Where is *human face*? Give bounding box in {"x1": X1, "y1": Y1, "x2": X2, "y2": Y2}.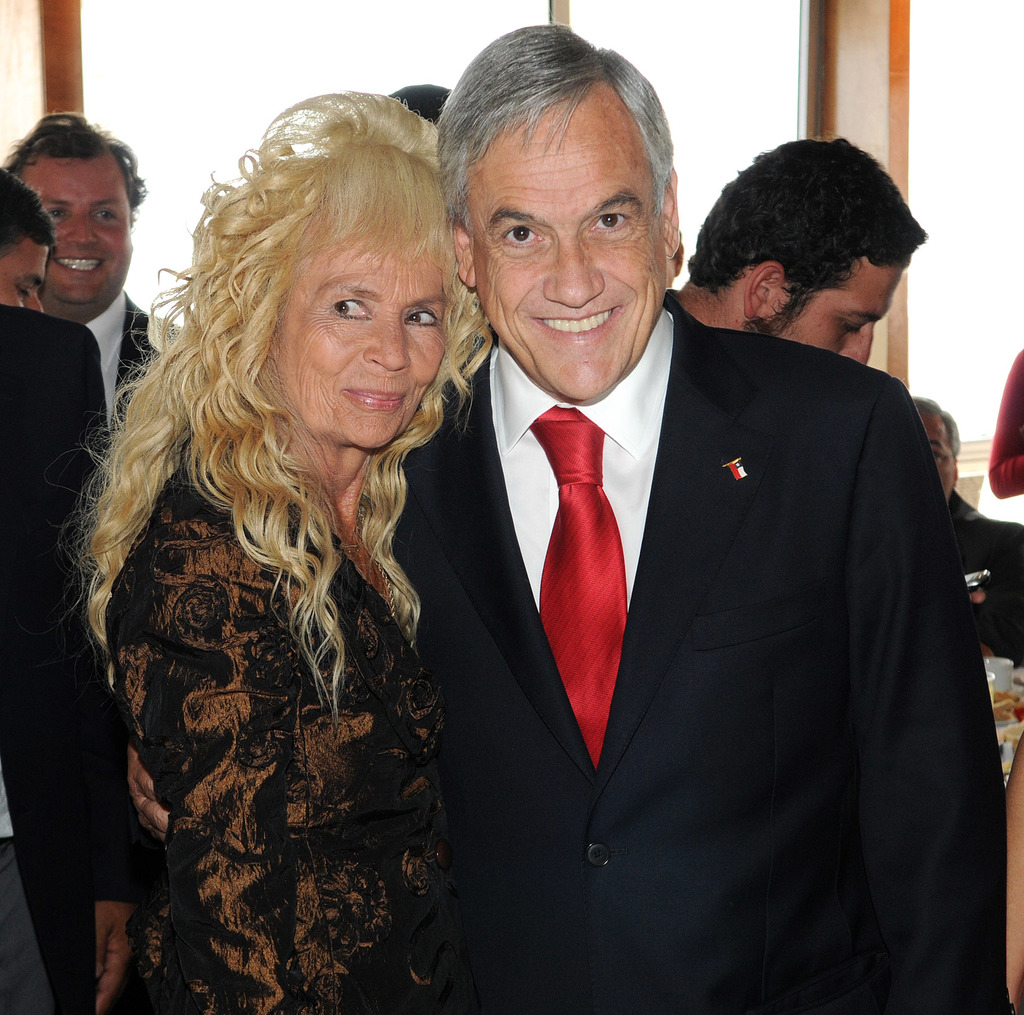
{"x1": 920, "y1": 412, "x2": 955, "y2": 501}.
